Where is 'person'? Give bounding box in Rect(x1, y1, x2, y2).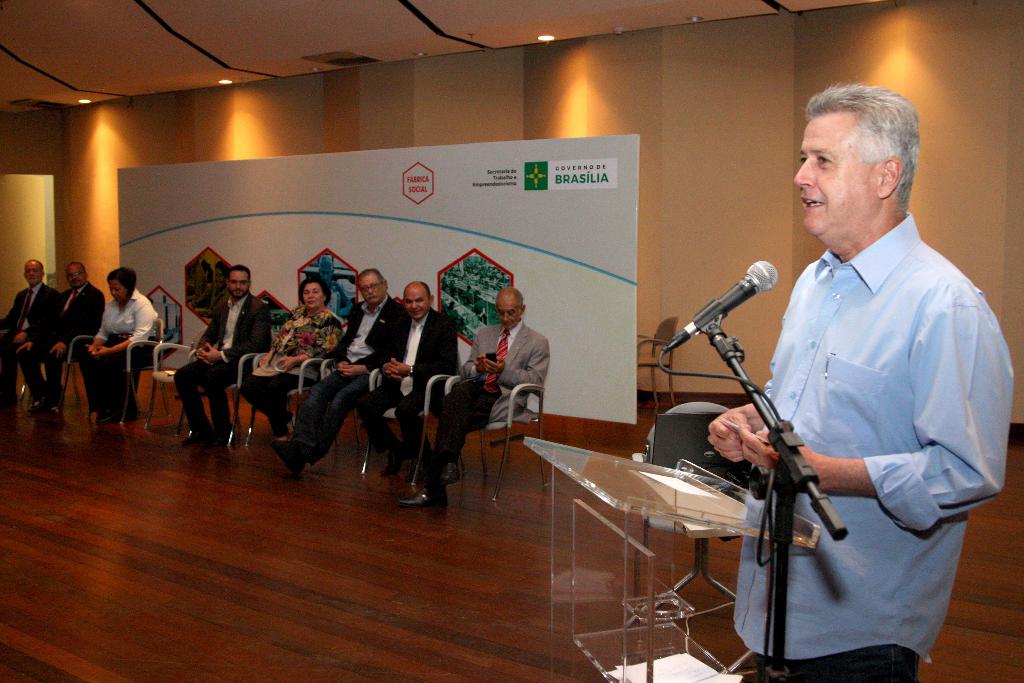
Rect(0, 261, 58, 419).
